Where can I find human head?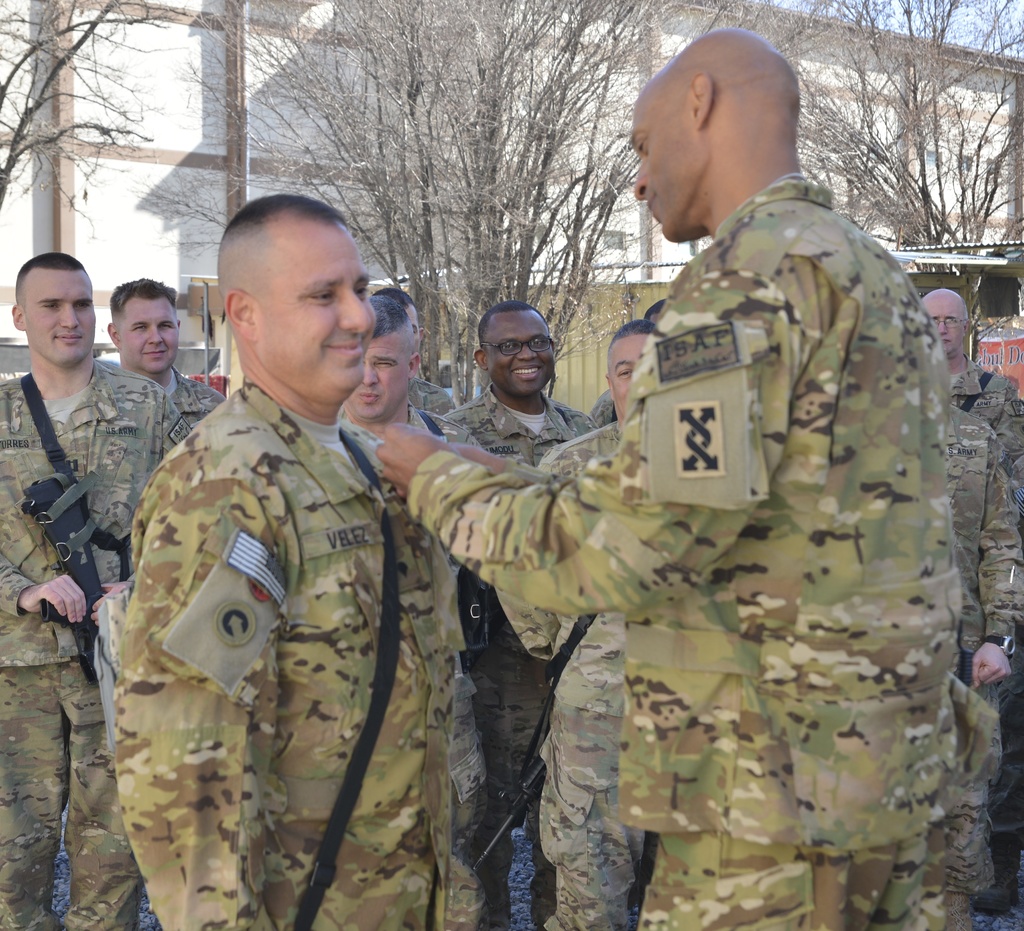
You can find it at (106, 275, 178, 376).
